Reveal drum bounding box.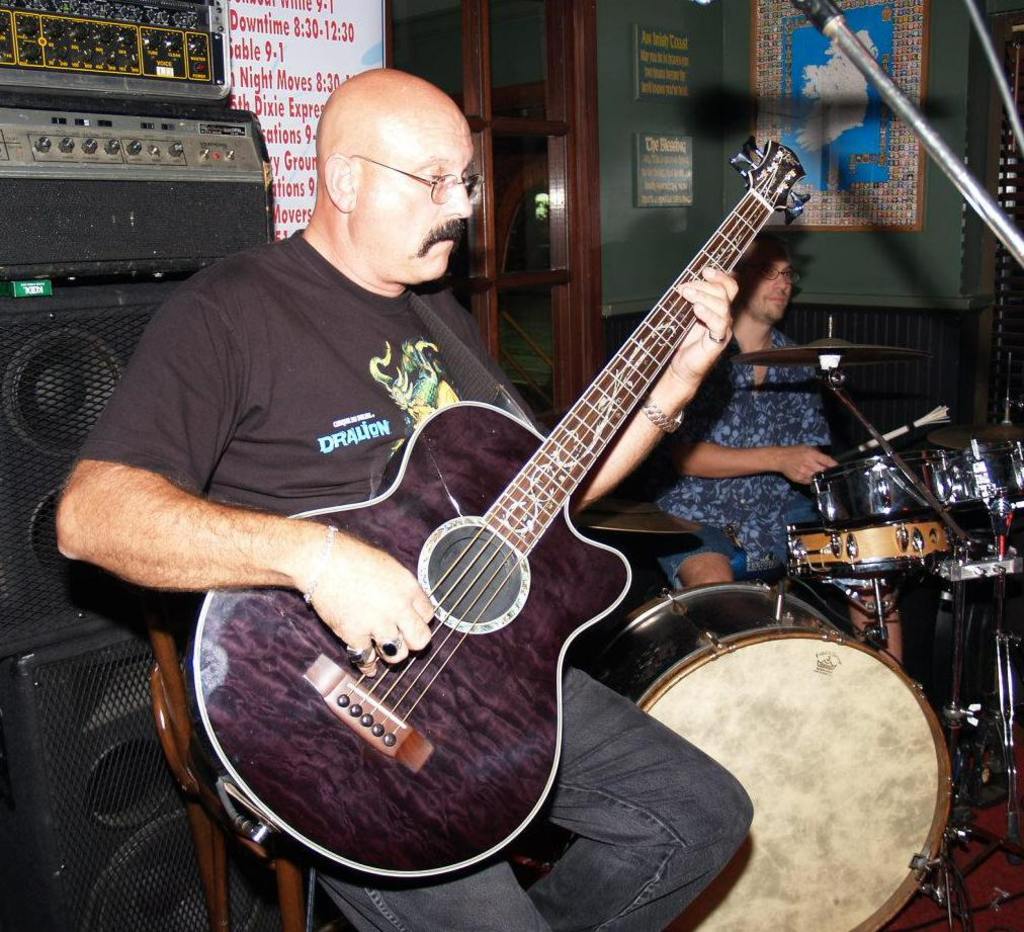
Revealed: x1=926 y1=434 x2=1022 y2=517.
